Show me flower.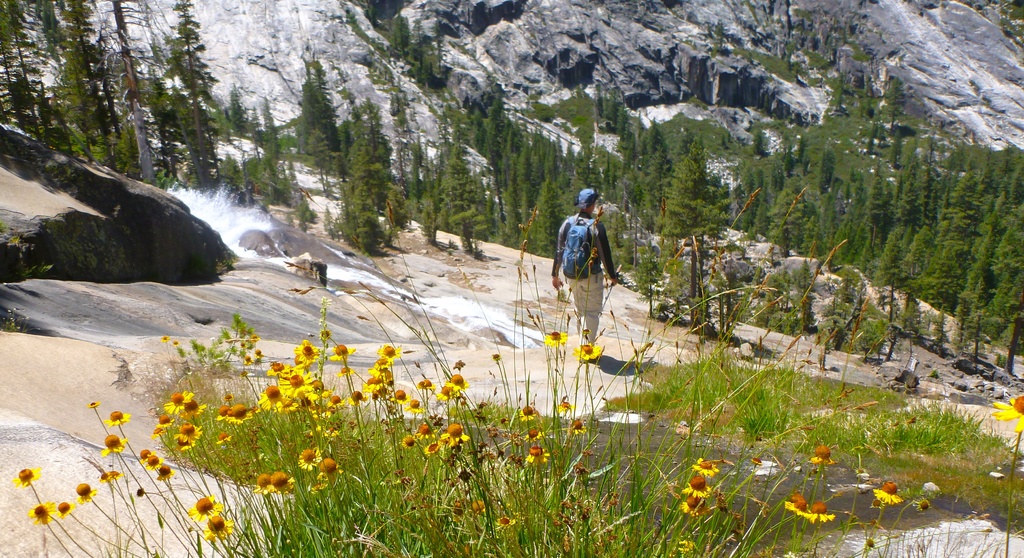
flower is here: <bbox>438, 383, 458, 405</bbox>.
